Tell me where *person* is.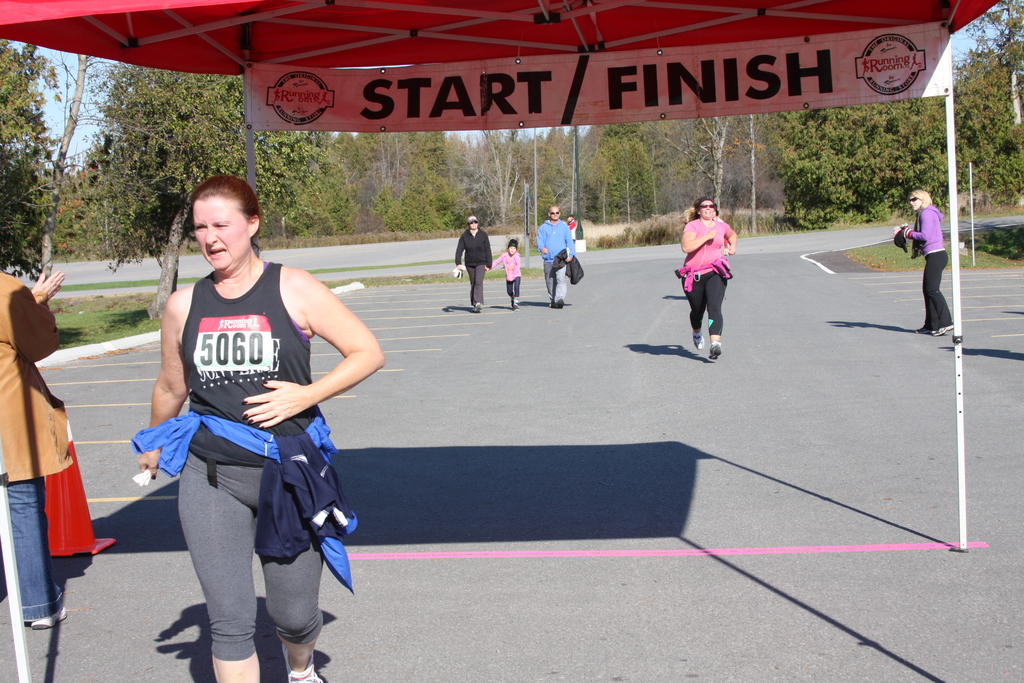
*person* is at [534,202,575,313].
